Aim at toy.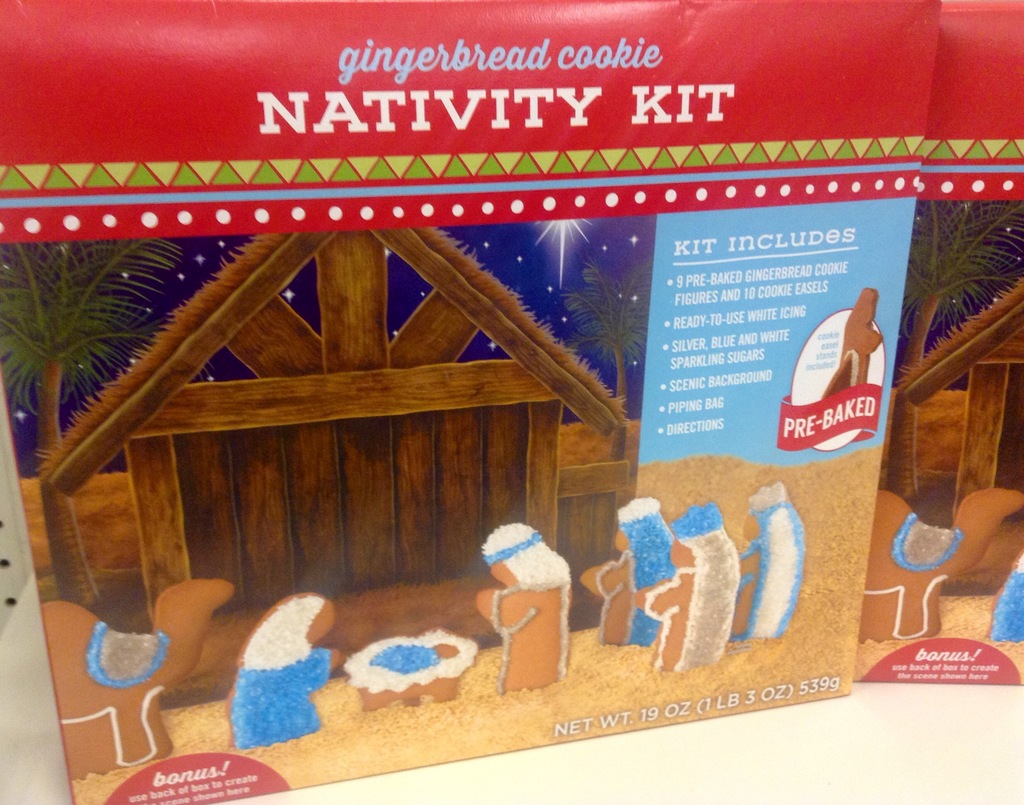
Aimed at 41/579/233/754.
